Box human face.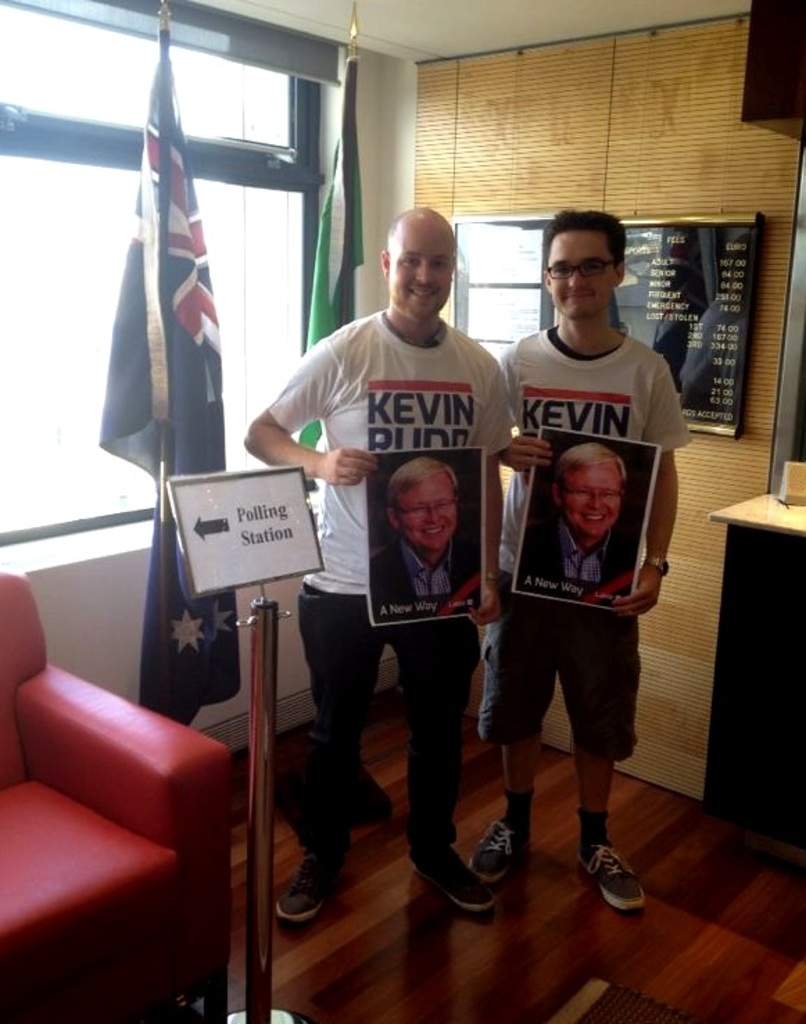
pyautogui.locateOnScreen(388, 223, 456, 319).
